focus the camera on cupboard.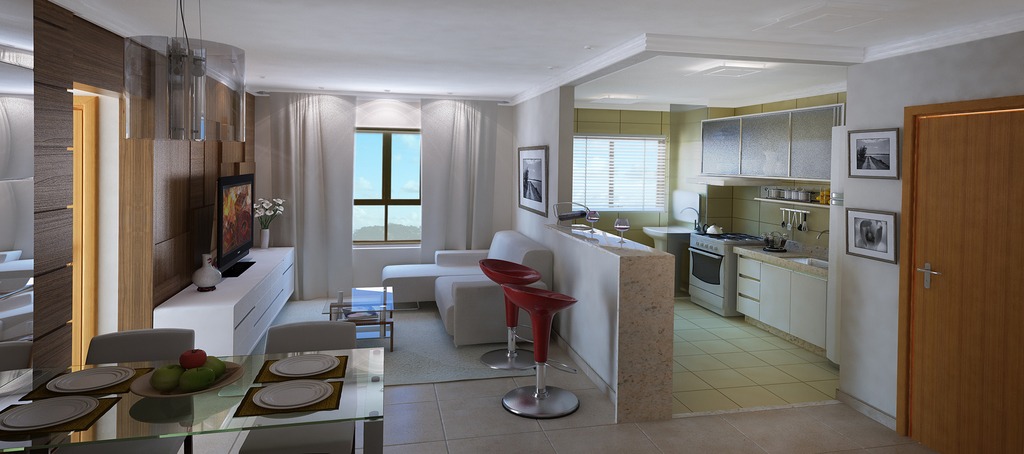
Focus region: (728,248,835,361).
